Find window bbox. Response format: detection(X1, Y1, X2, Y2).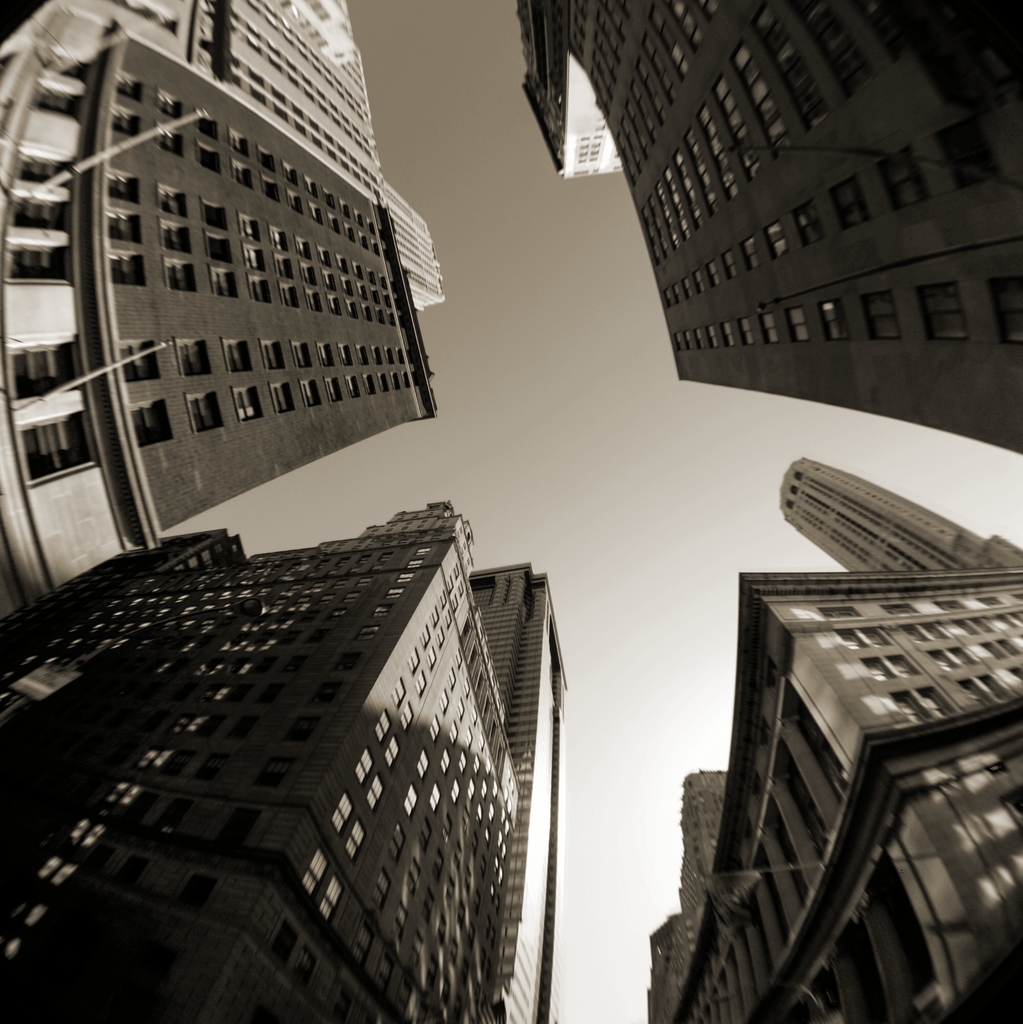
detection(878, 141, 924, 204).
